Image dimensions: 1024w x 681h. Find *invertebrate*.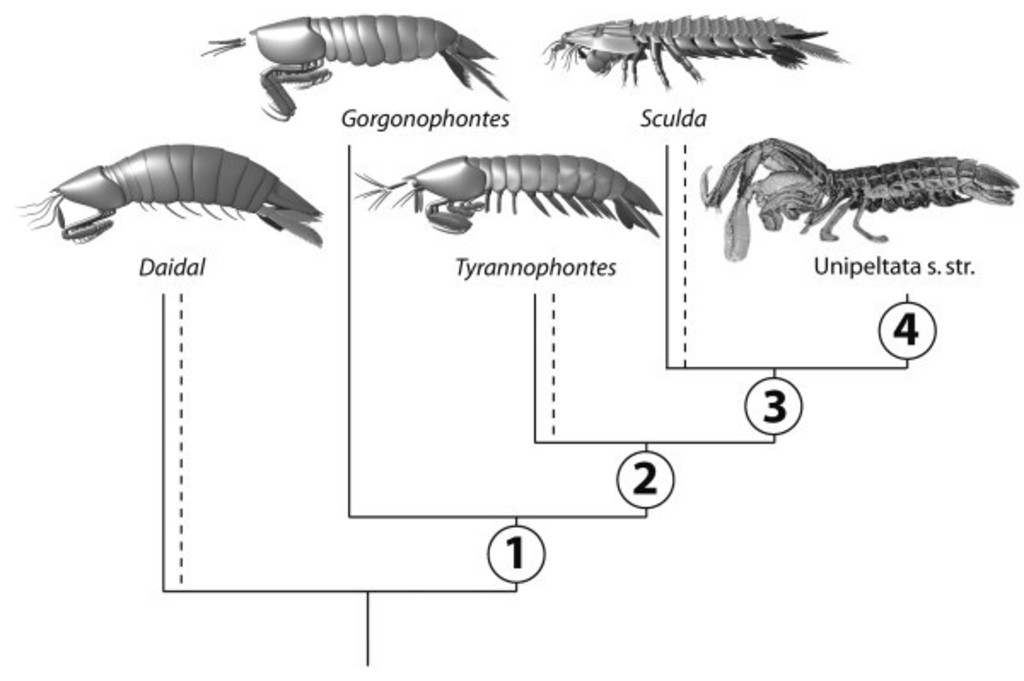
locate(346, 154, 664, 239).
